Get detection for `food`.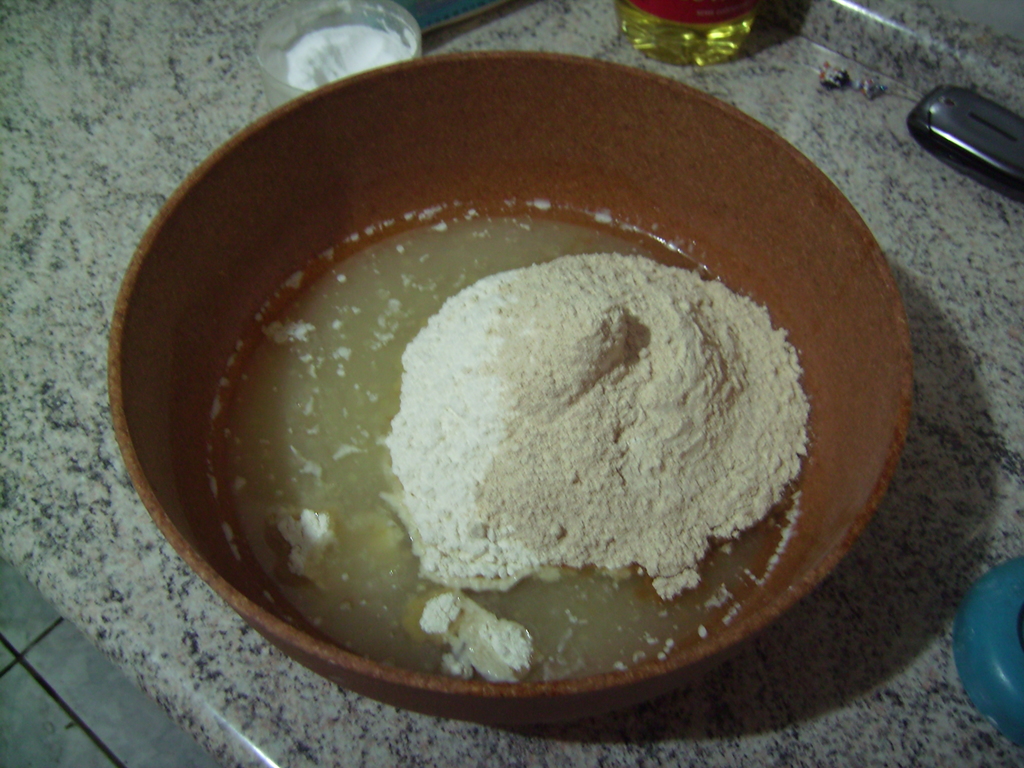
Detection: region(254, 245, 767, 680).
